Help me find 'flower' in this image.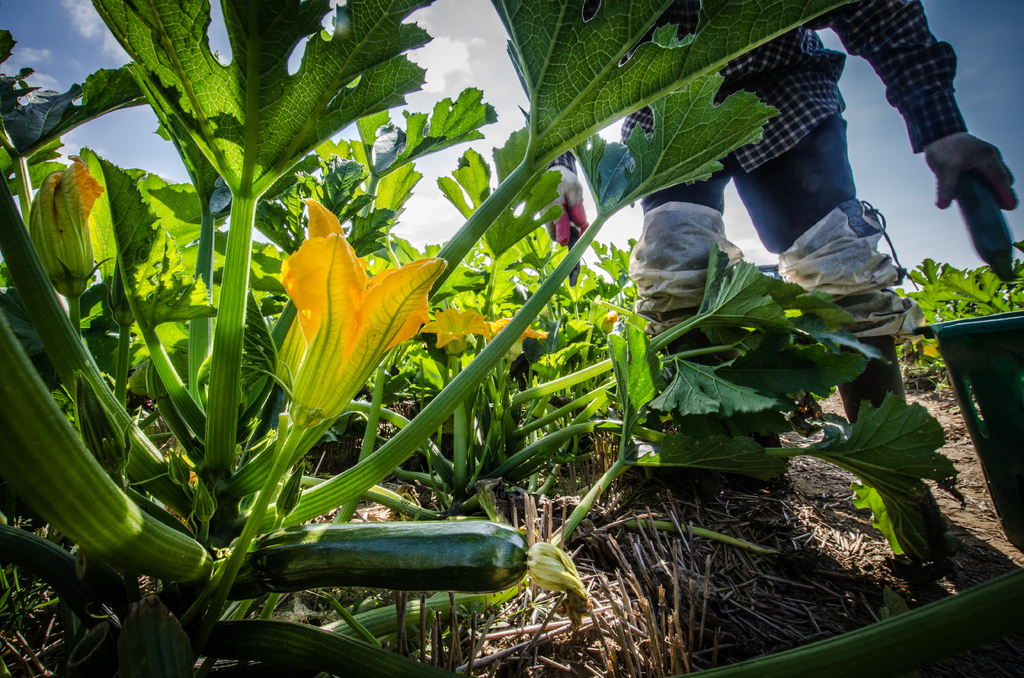
Found it: <bbox>264, 198, 464, 398</bbox>.
